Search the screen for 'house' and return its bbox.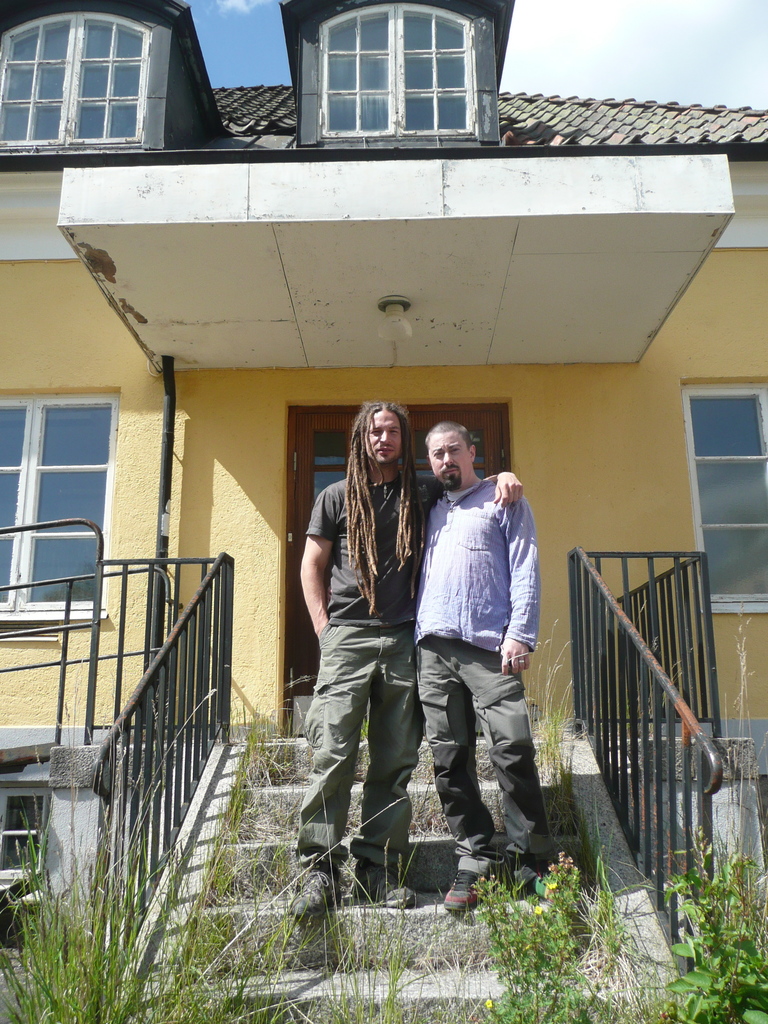
Found: region(0, 0, 767, 1023).
